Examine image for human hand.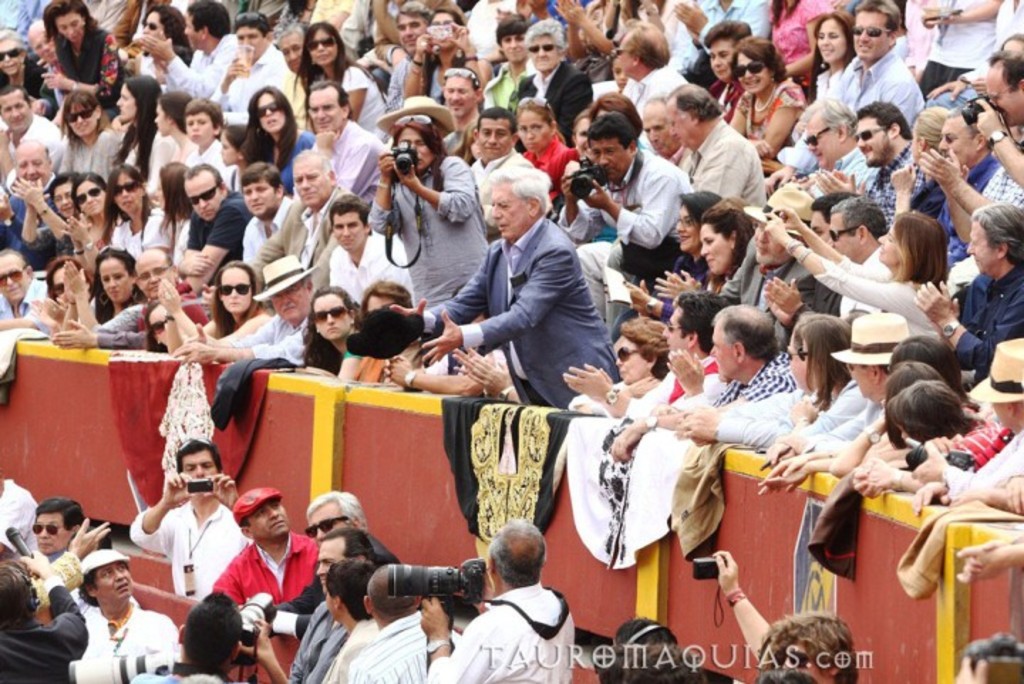
Examination result: select_region(932, 434, 970, 455).
